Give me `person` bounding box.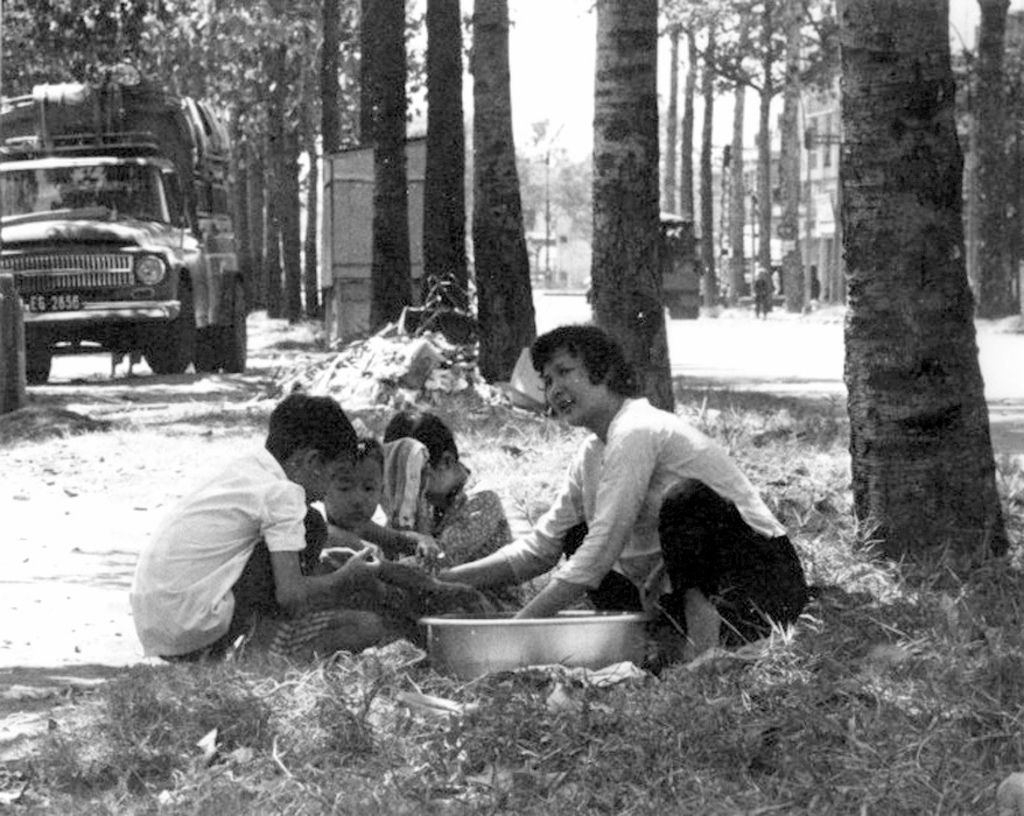
locate(251, 435, 446, 667).
